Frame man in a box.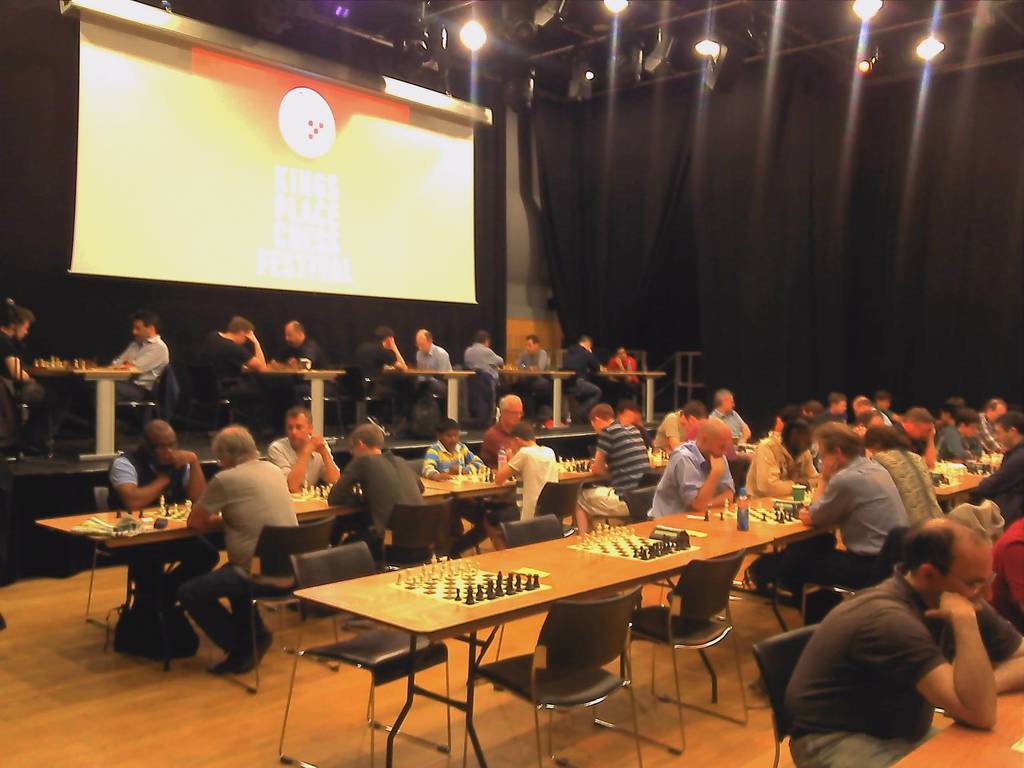
x1=892 y1=411 x2=938 y2=472.
